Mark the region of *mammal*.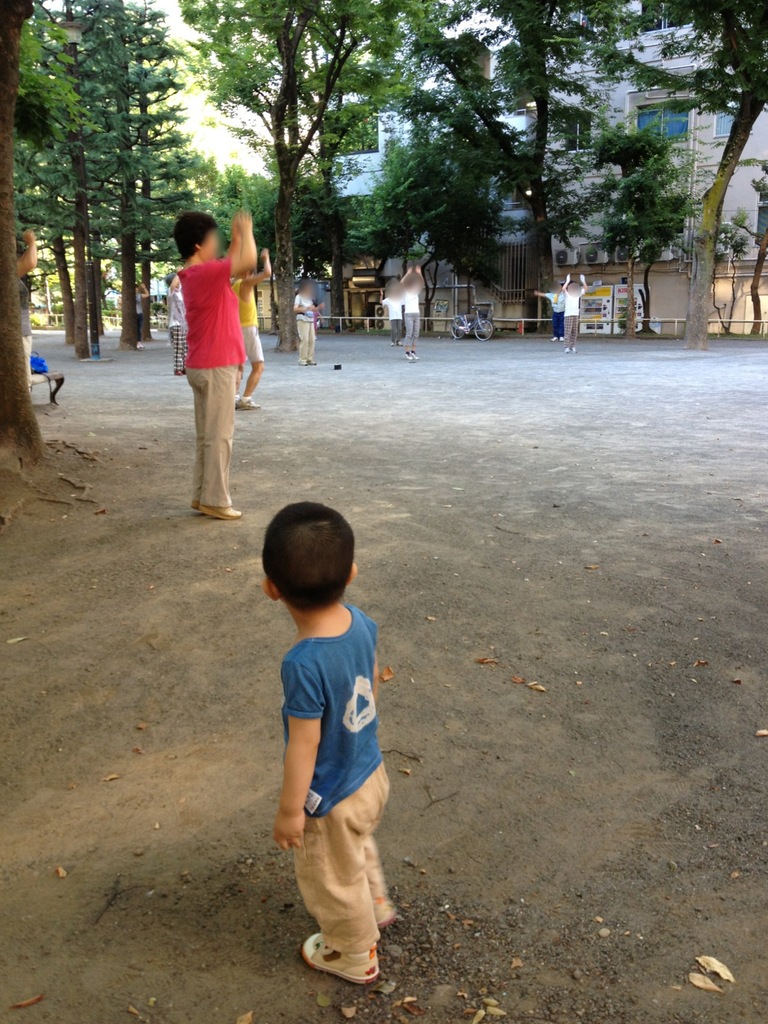
Region: [x1=17, y1=225, x2=38, y2=394].
